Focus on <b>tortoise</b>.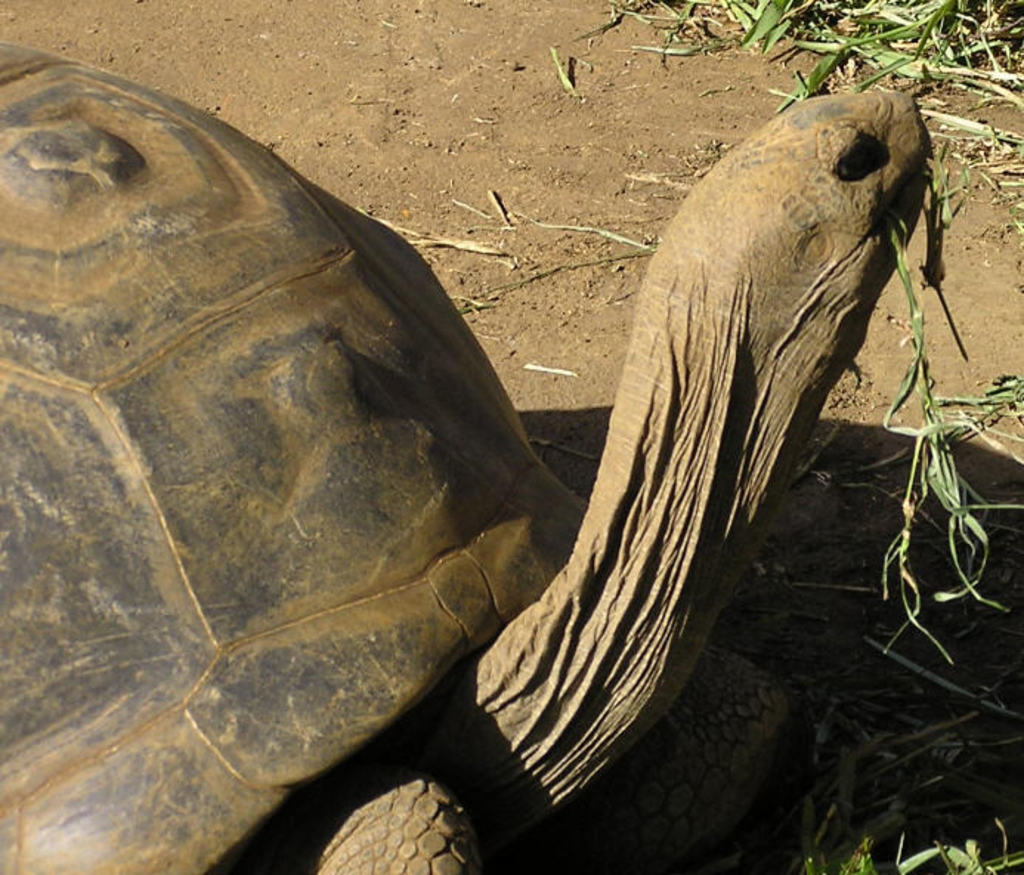
Focused at box(0, 40, 935, 874).
